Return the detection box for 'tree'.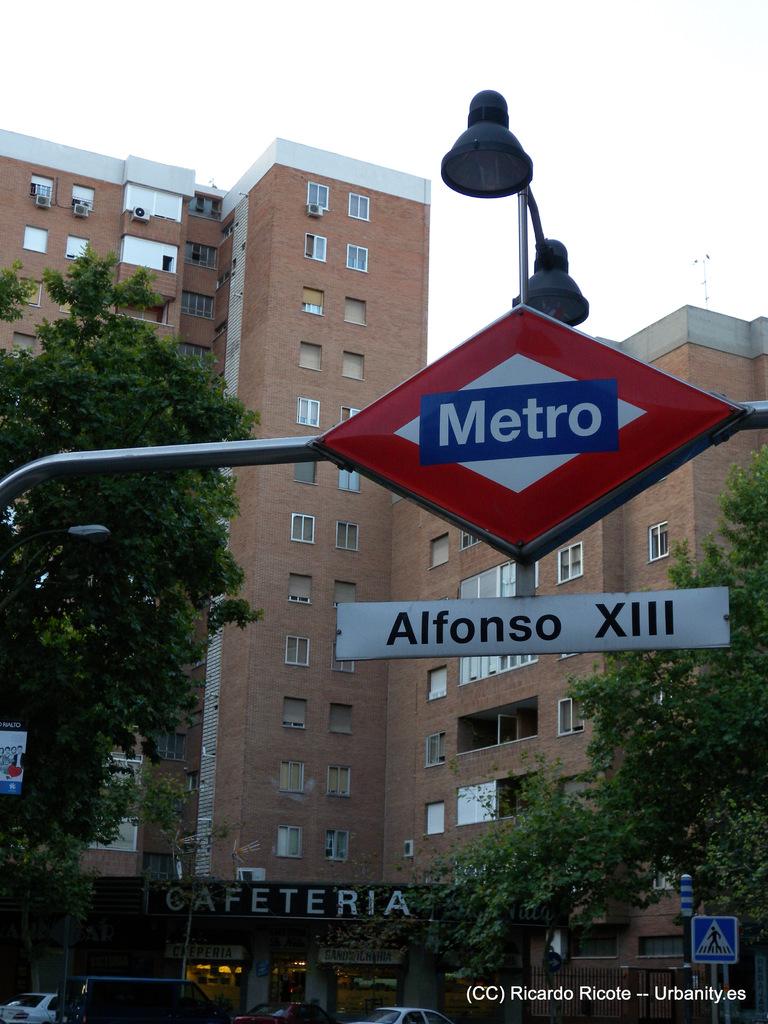
<bbox>0, 246, 277, 944</bbox>.
